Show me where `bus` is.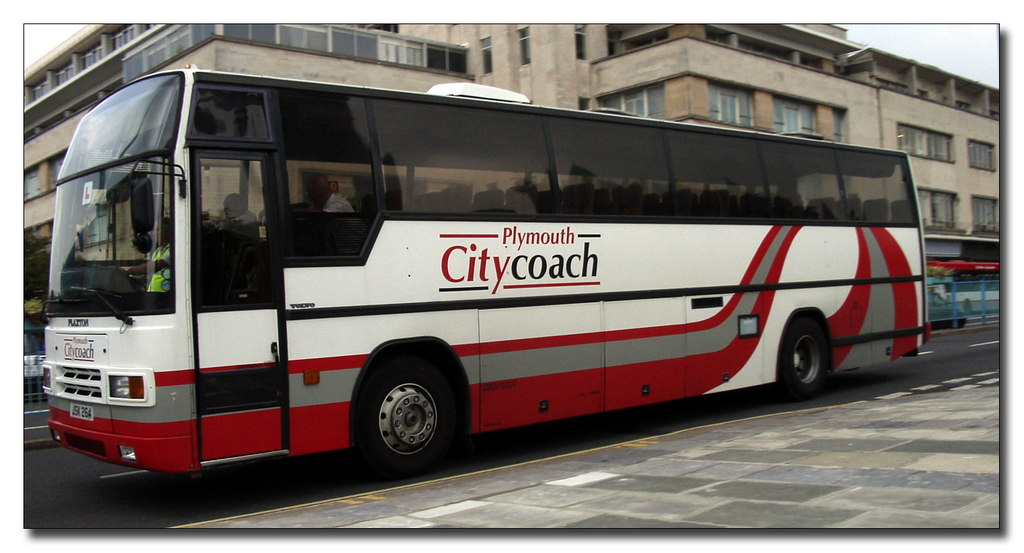
`bus` is at box(40, 81, 928, 478).
